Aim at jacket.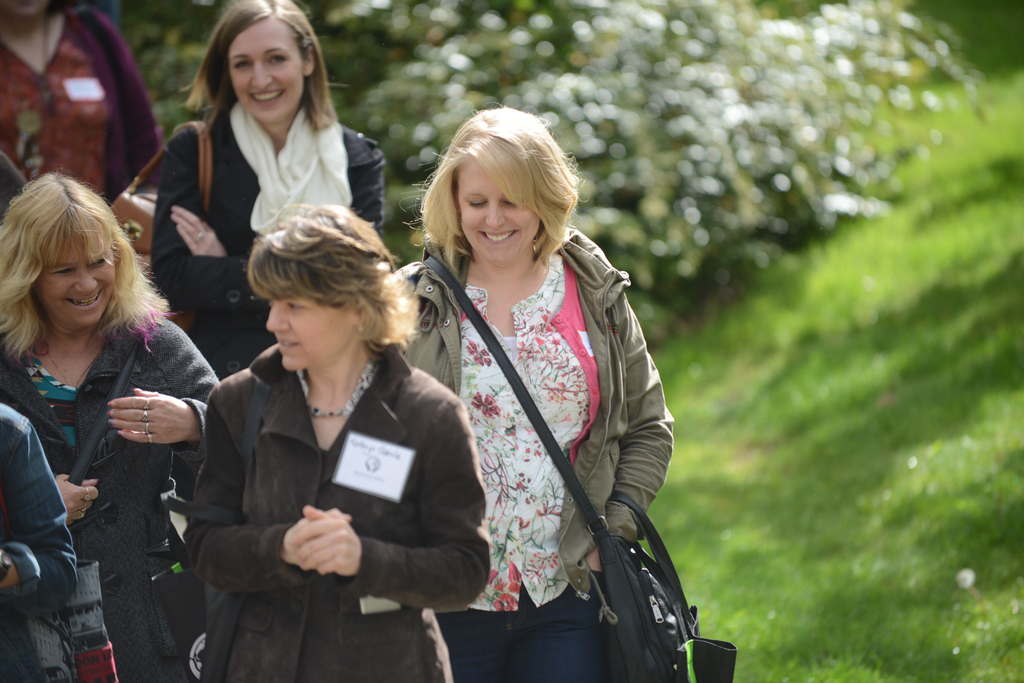
Aimed at box=[189, 340, 493, 682].
